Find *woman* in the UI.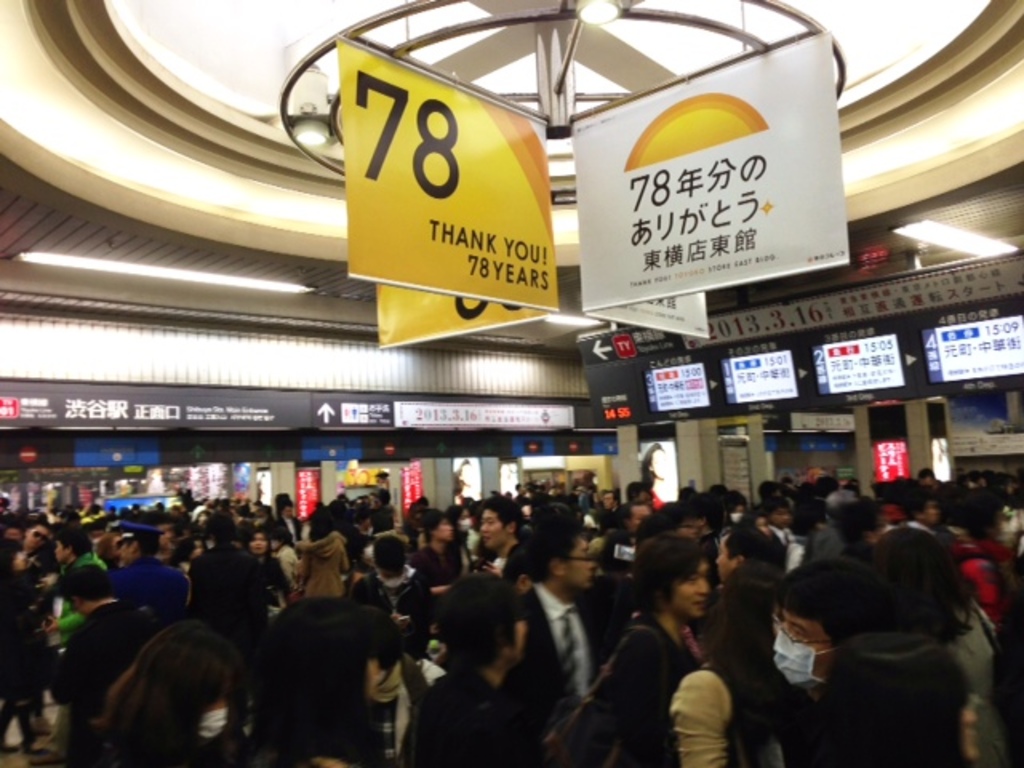
UI element at region(0, 538, 46, 755).
